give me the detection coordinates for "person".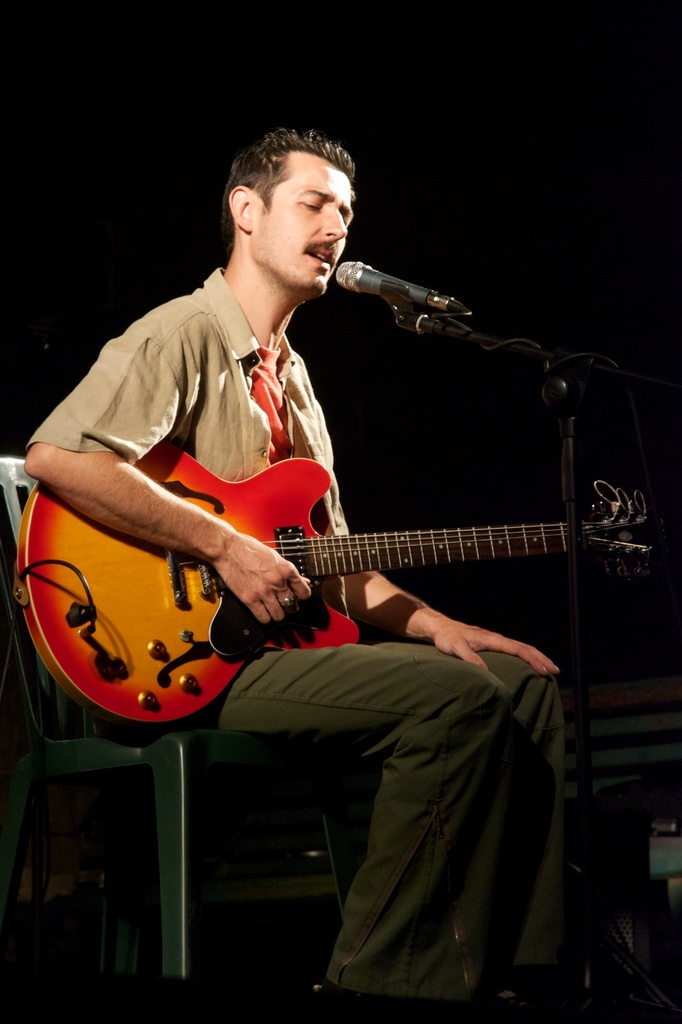
130,144,636,836.
